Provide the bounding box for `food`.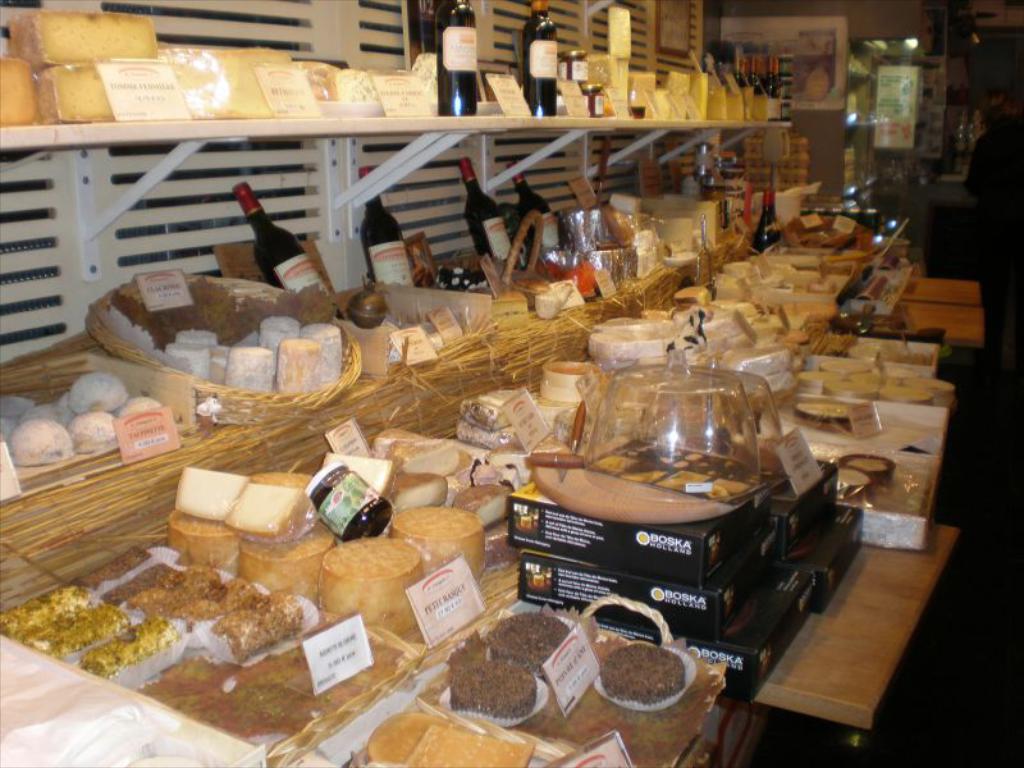
detection(296, 321, 346, 381).
